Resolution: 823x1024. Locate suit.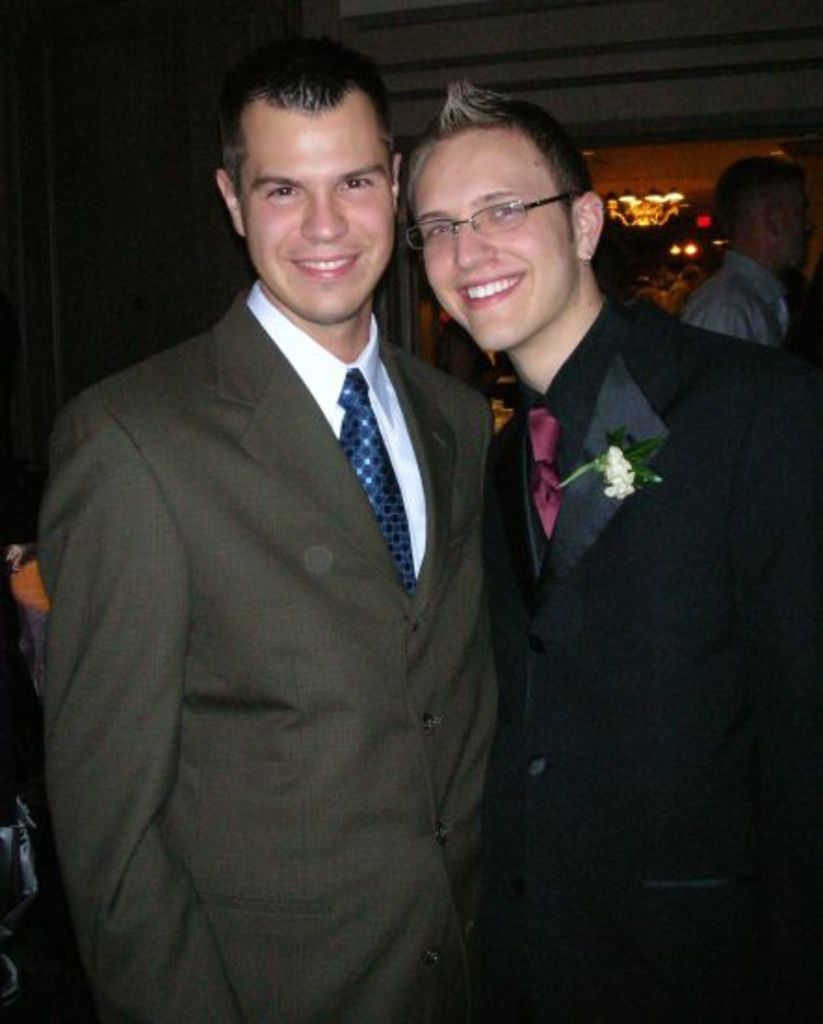
[39, 290, 498, 1022].
